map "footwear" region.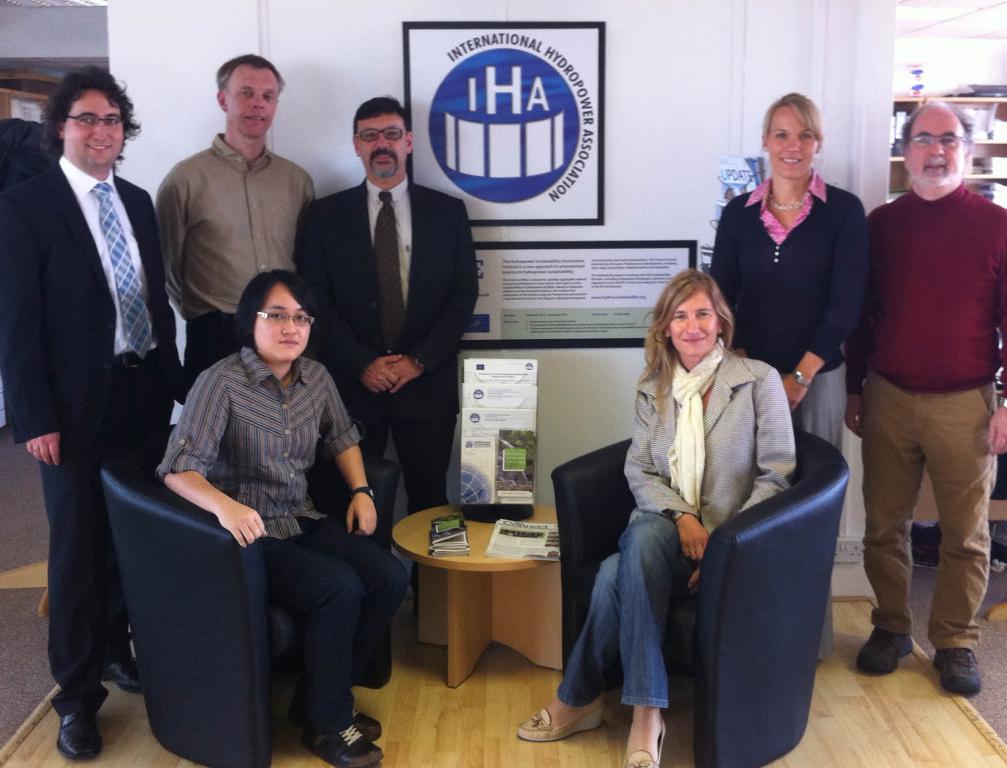
Mapped to <box>59,694,103,759</box>.
